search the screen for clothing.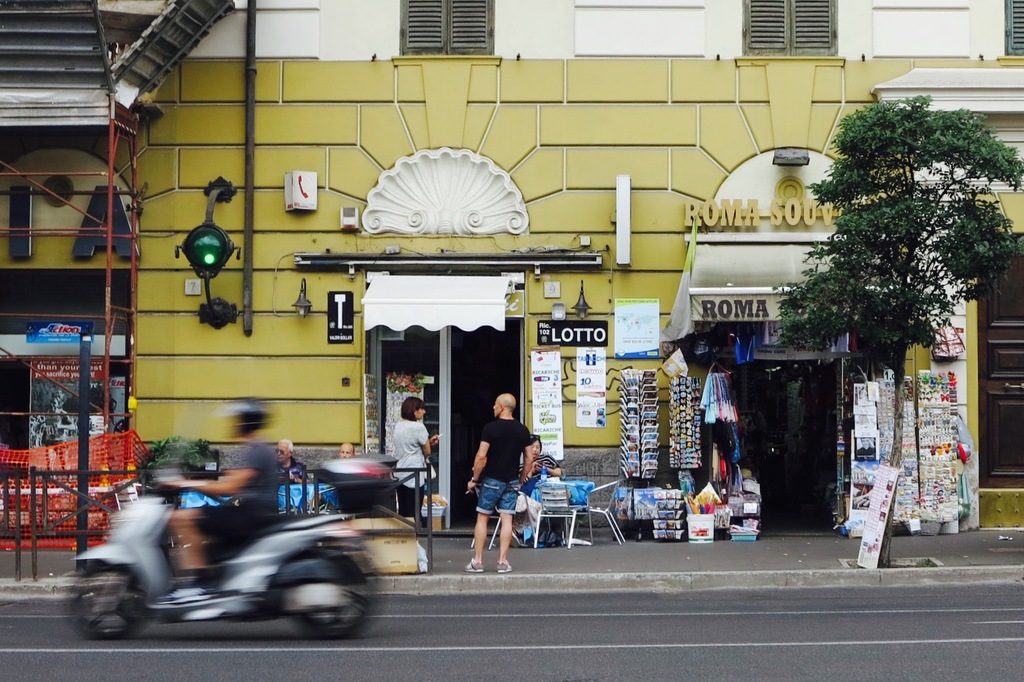
Found at {"x1": 395, "y1": 423, "x2": 425, "y2": 505}.
